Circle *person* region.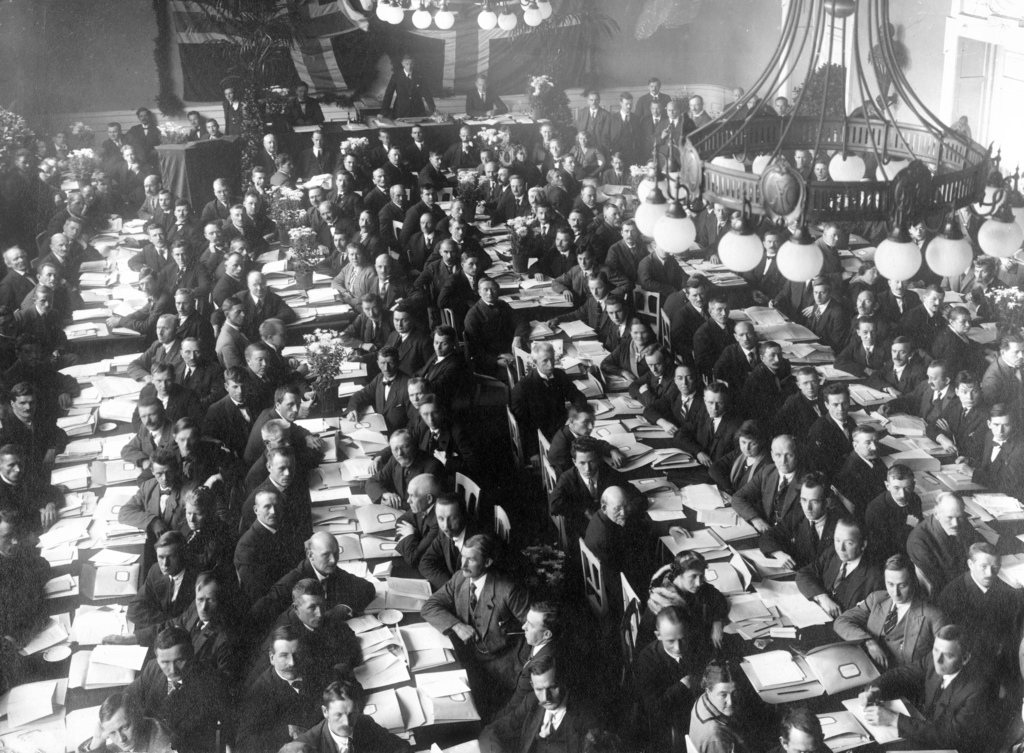
Region: locate(280, 76, 325, 119).
